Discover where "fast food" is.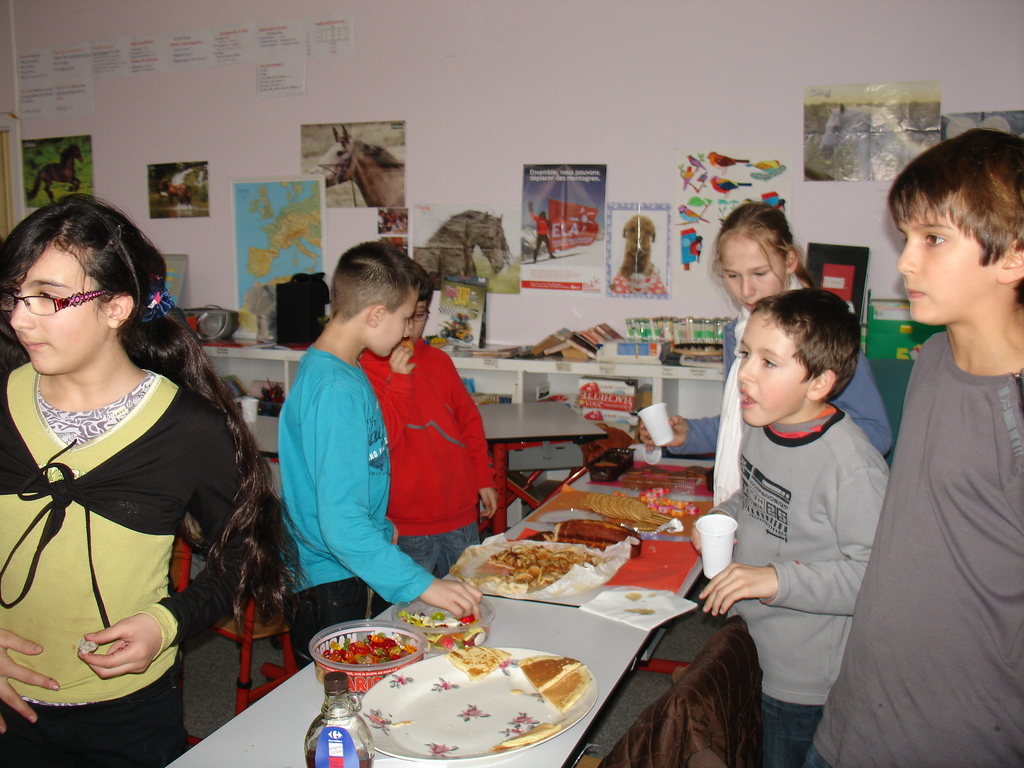
Discovered at 541 662 588 715.
